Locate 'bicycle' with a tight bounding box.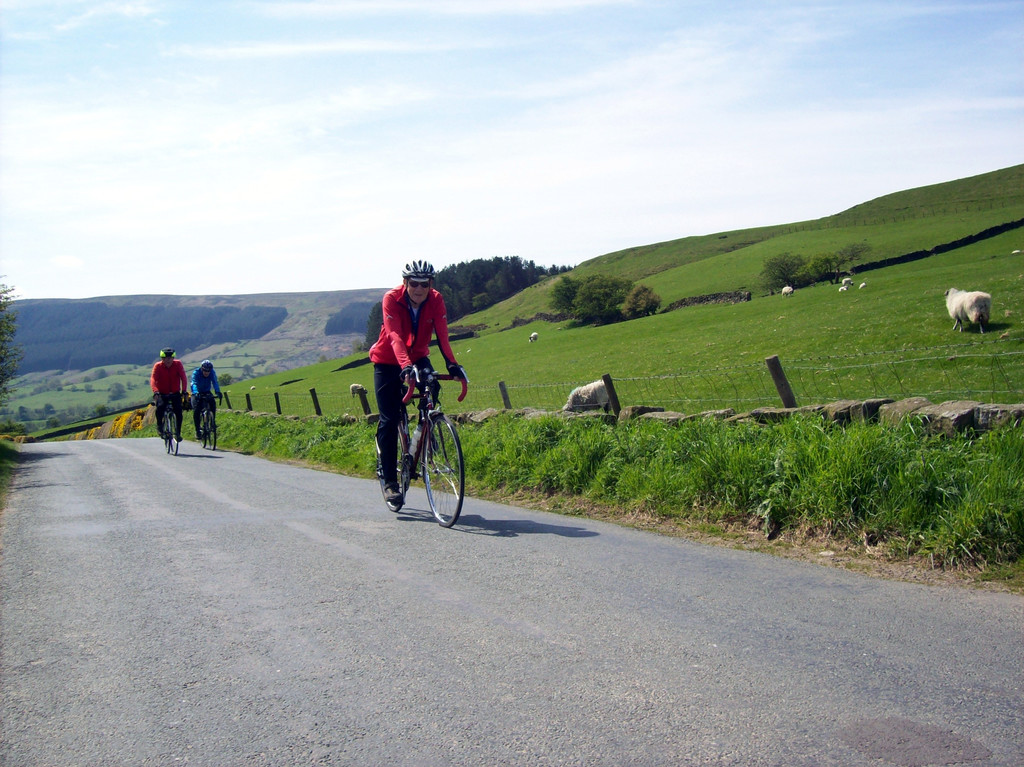
(190,391,223,450).
